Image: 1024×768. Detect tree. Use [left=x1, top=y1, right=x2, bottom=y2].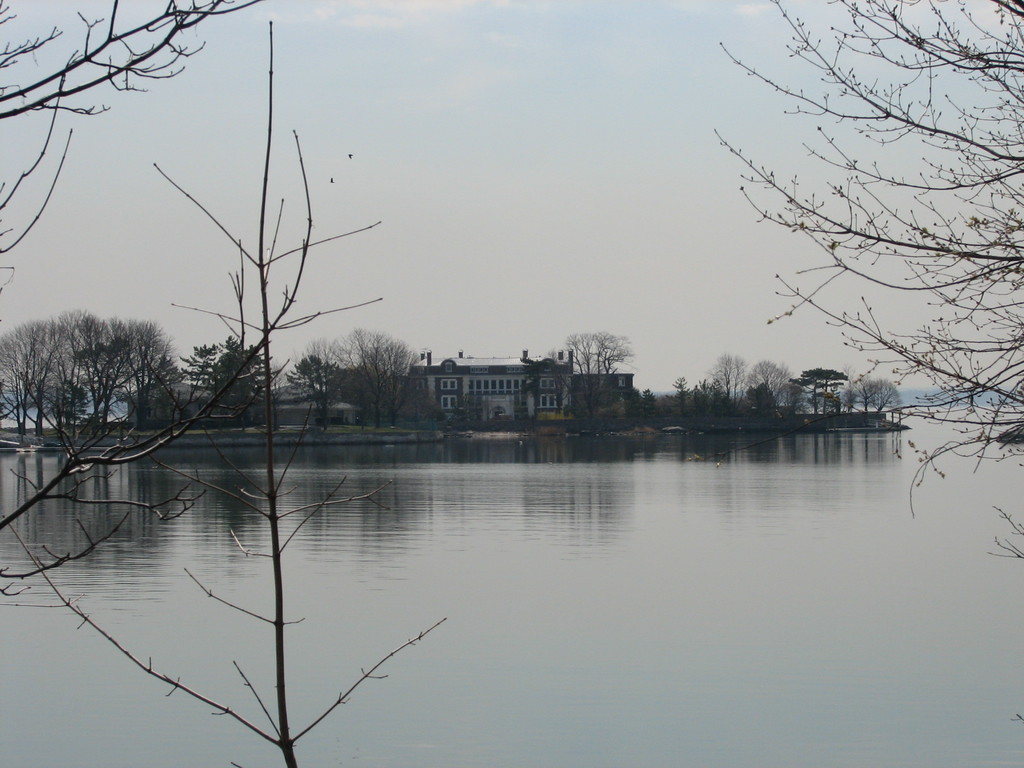
[left=687, top=378, right=717, bottom=422].
